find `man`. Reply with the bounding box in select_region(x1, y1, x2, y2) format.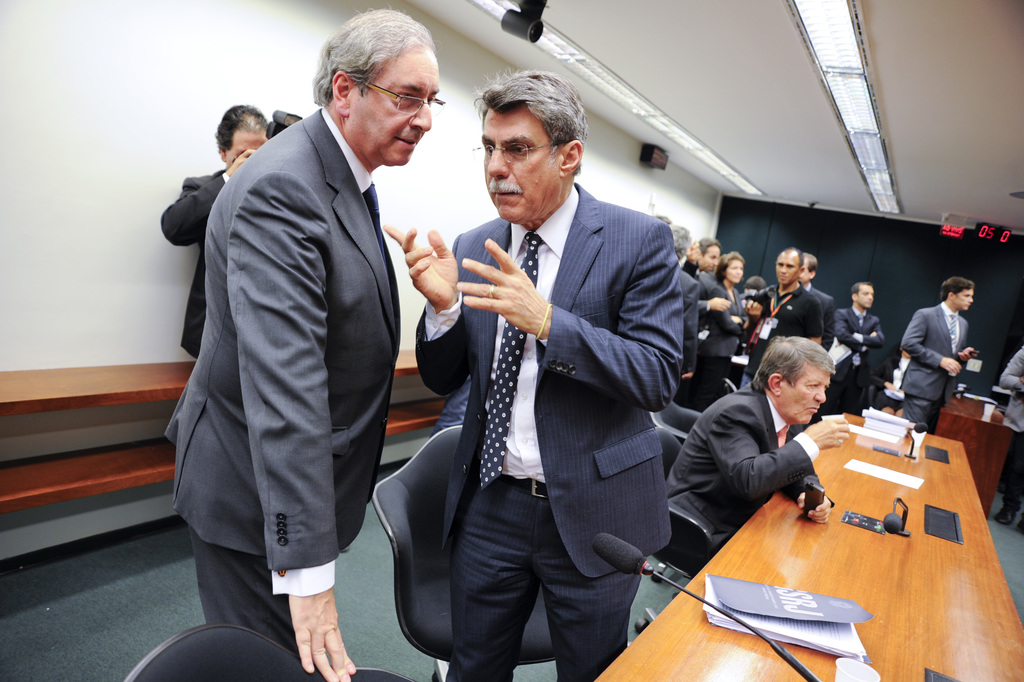
select_region(665, 228, 693, 396).
